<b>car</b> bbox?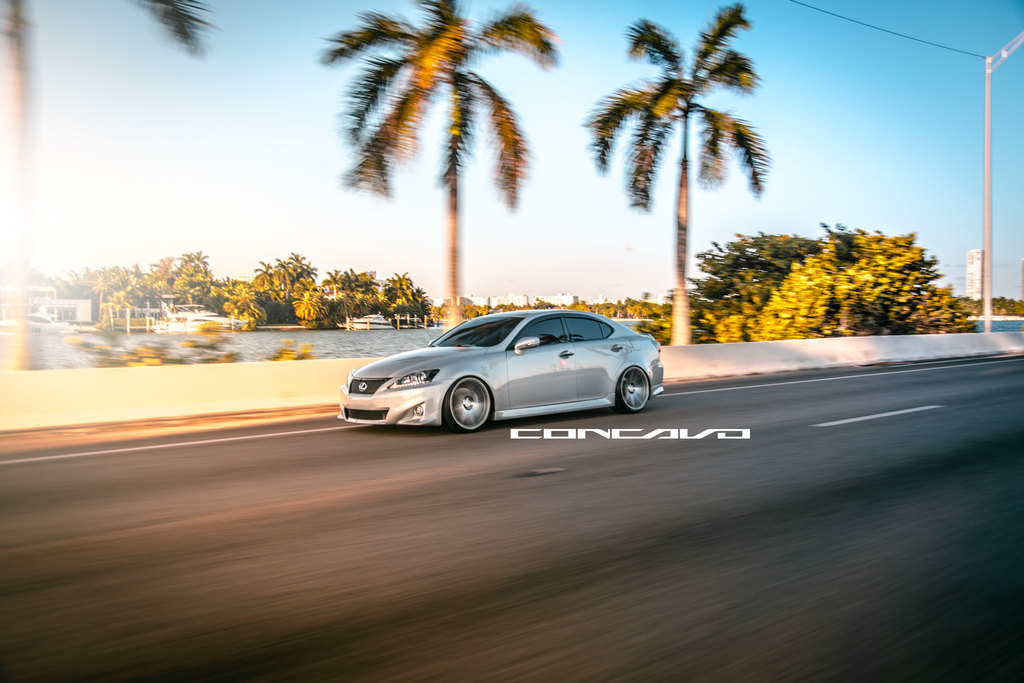
box(338, 310, 664, 431)
